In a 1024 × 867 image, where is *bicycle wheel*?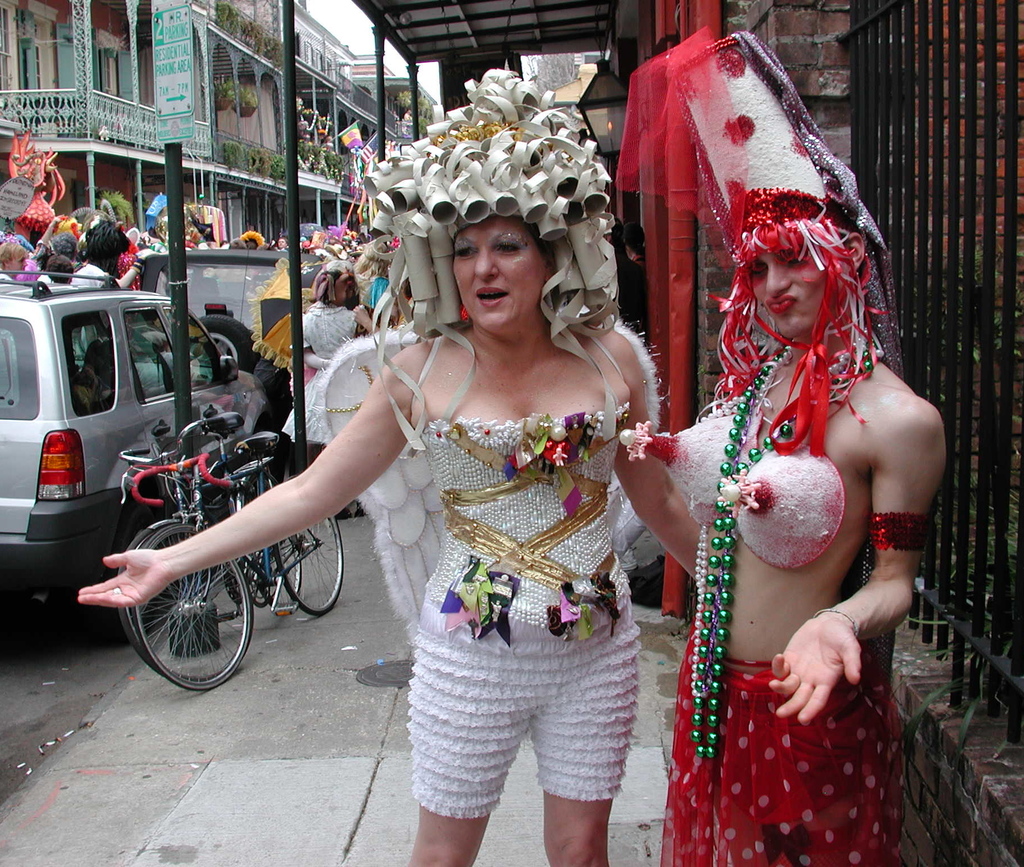
crop(134, 523, 255, 692).
